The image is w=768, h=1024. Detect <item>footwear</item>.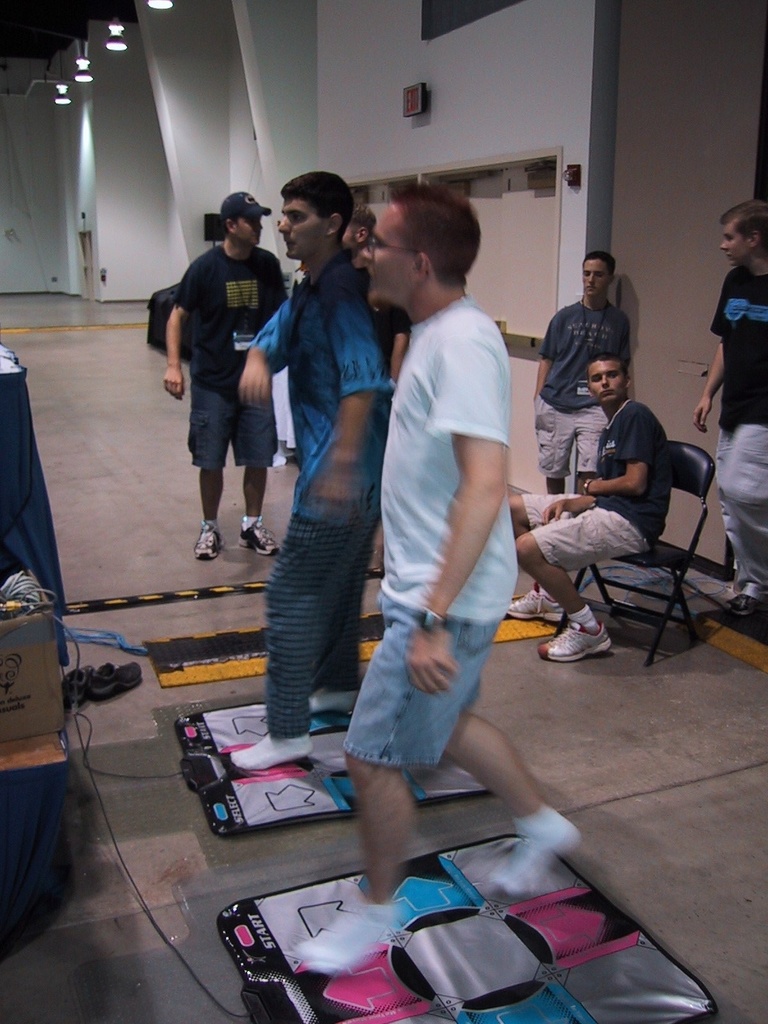
Detection: bbox=[732, 581, 753, 621].
